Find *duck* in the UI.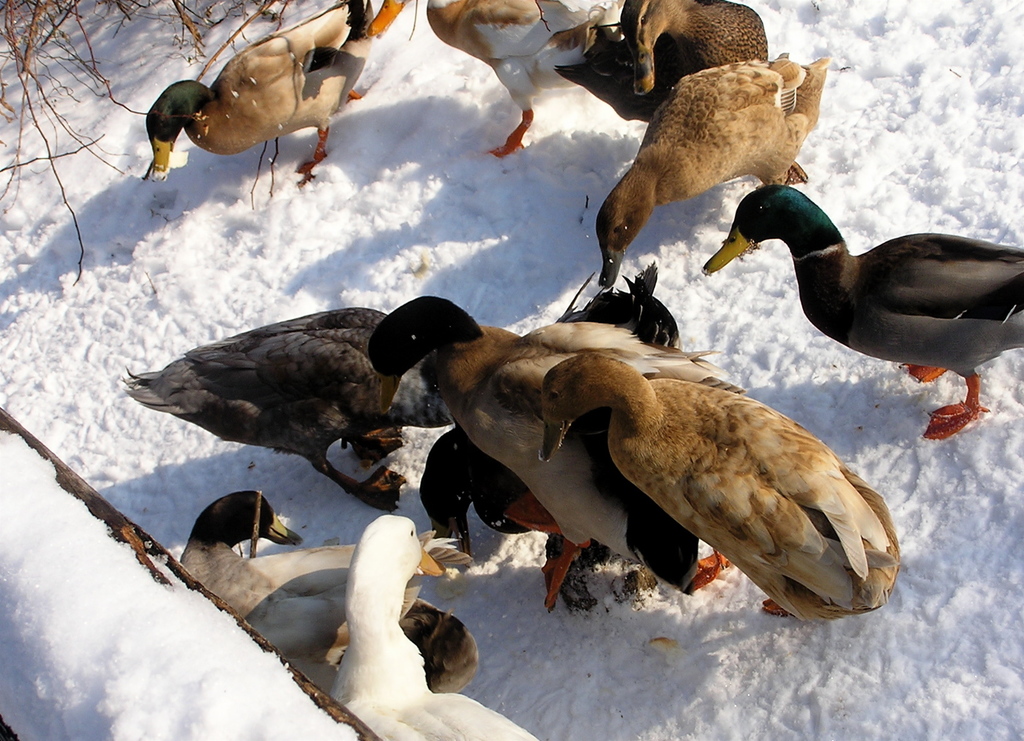
UI element at 395,318,714,600.
